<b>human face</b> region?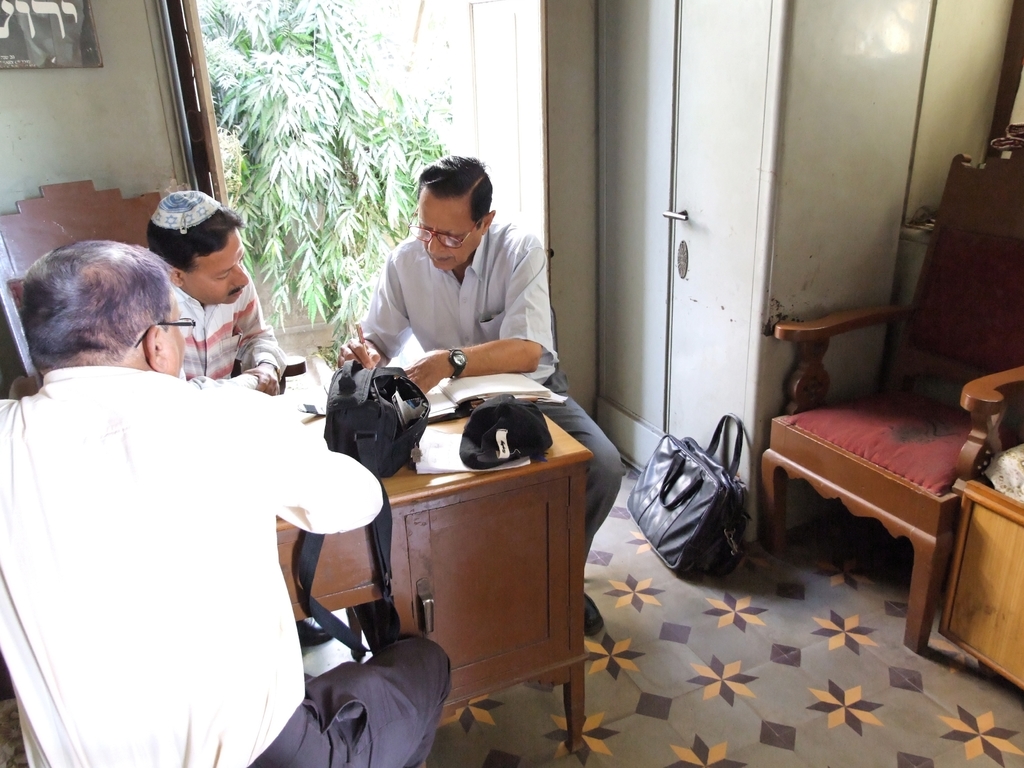
bbox=(417, 198, 480, 271)
